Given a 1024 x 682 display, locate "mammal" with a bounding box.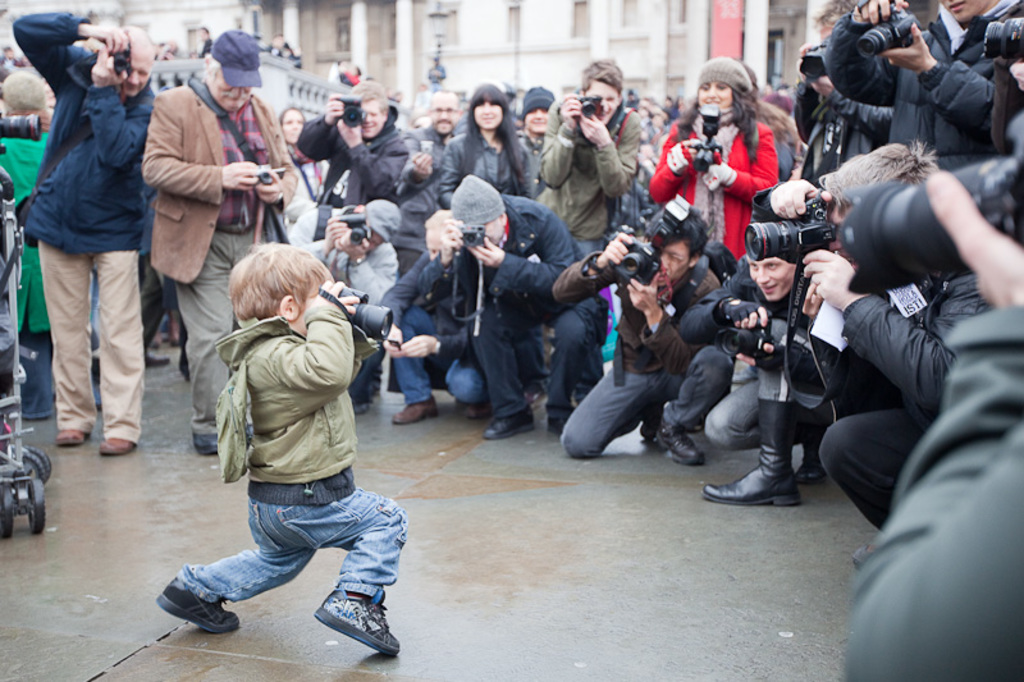
Located: 10,8,157,458.
